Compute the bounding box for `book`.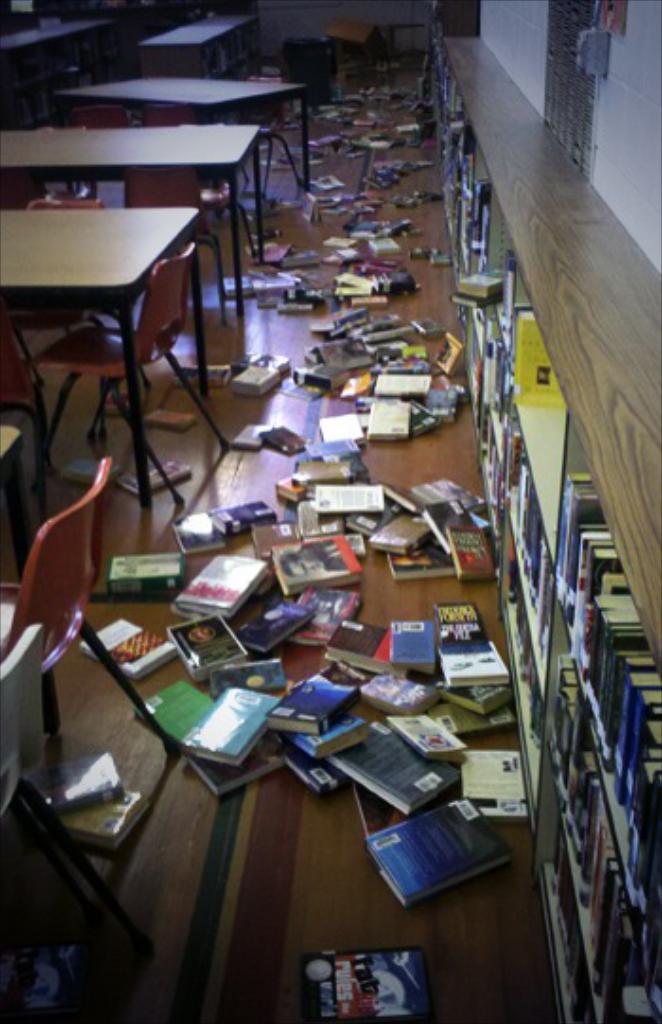
(270,536,365,585).
